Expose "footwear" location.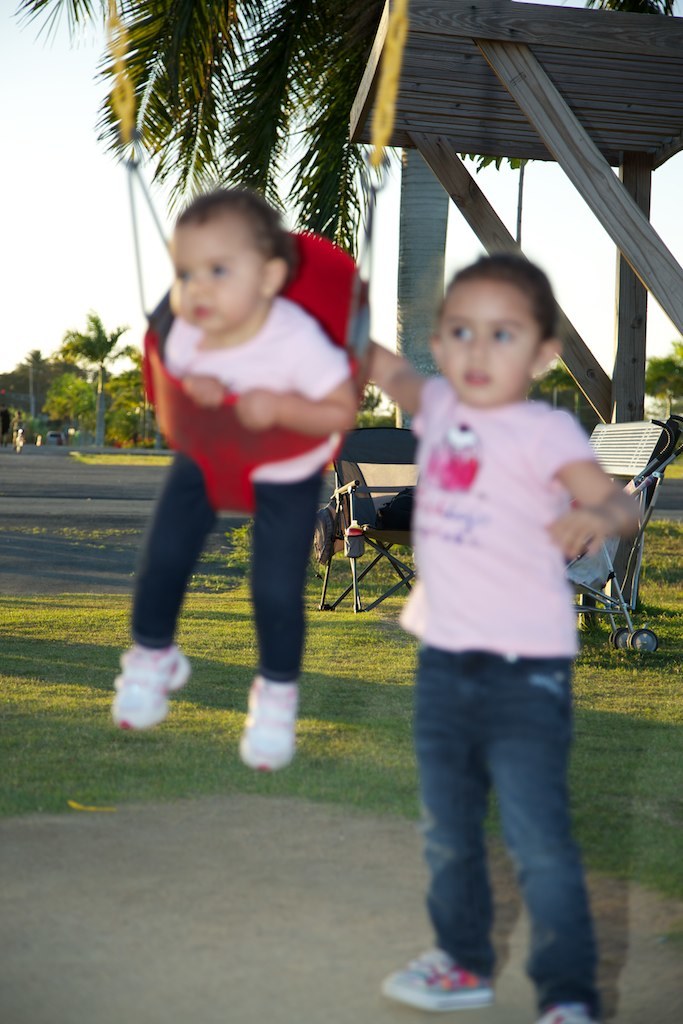
Exposed at <region>110, 641, 186, 734</region>.
